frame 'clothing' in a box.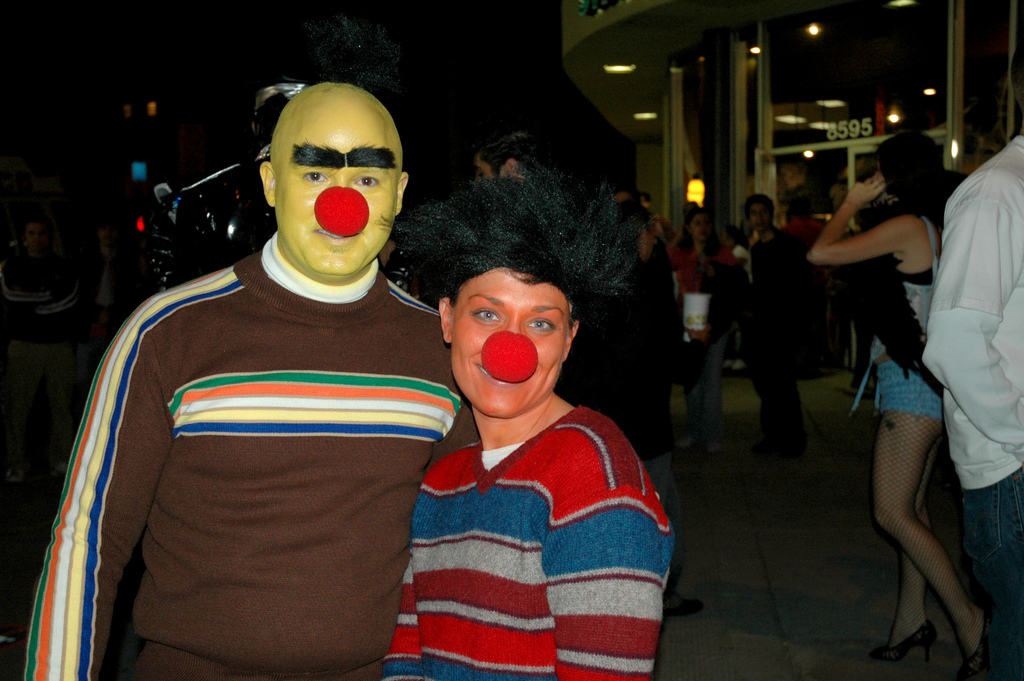
x1=683, y1=245, x2=738, y2=434.
